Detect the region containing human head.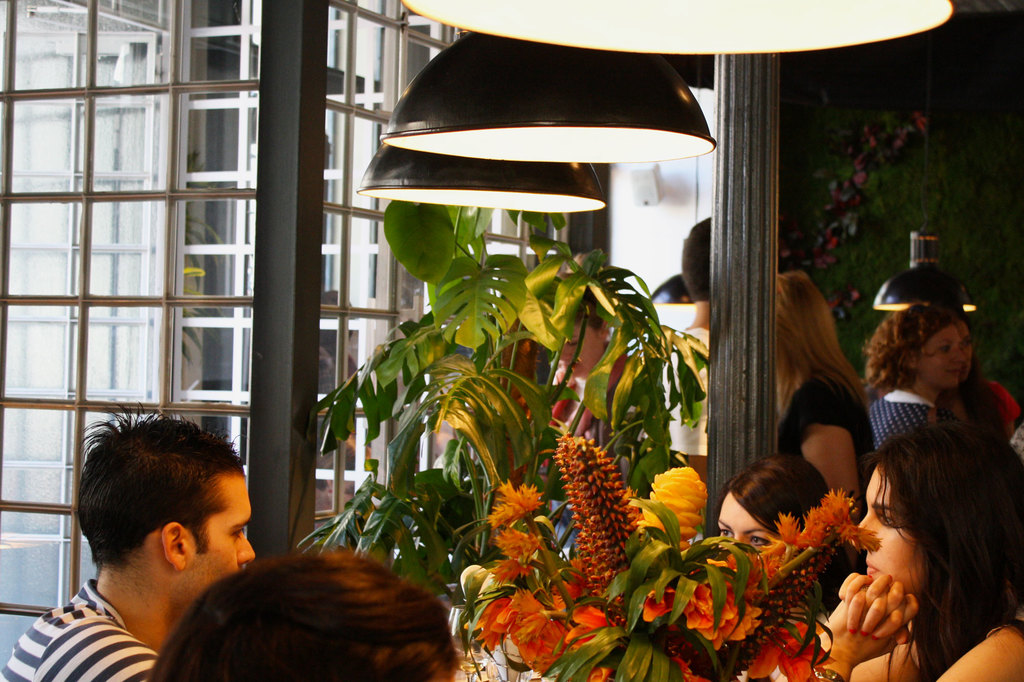
detection(861, 304, 968, 393).
